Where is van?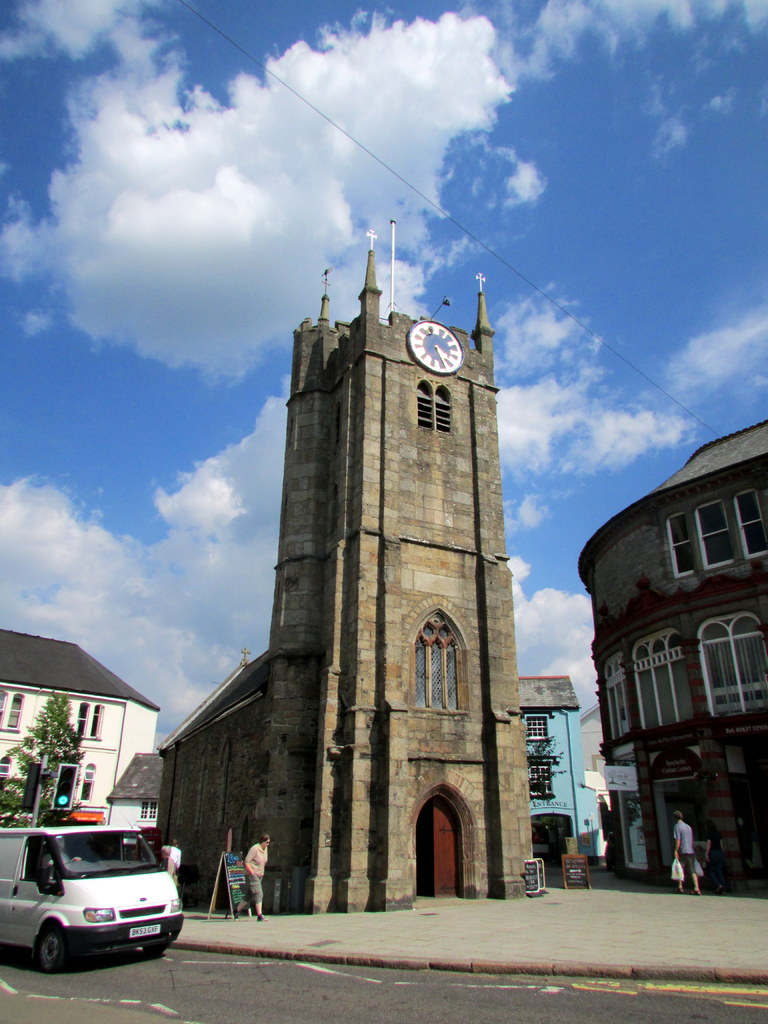
left=0, top=813, right=190, bottom=979.
